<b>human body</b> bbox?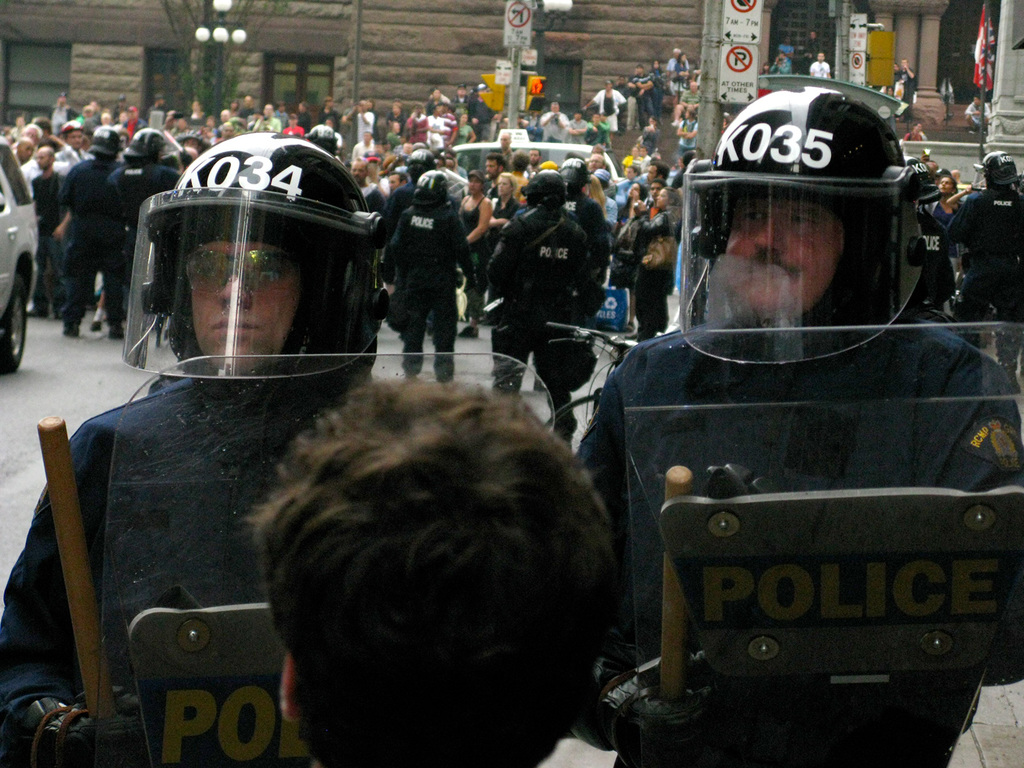
(x1=639, y1=114, x2=658, y2=151)
